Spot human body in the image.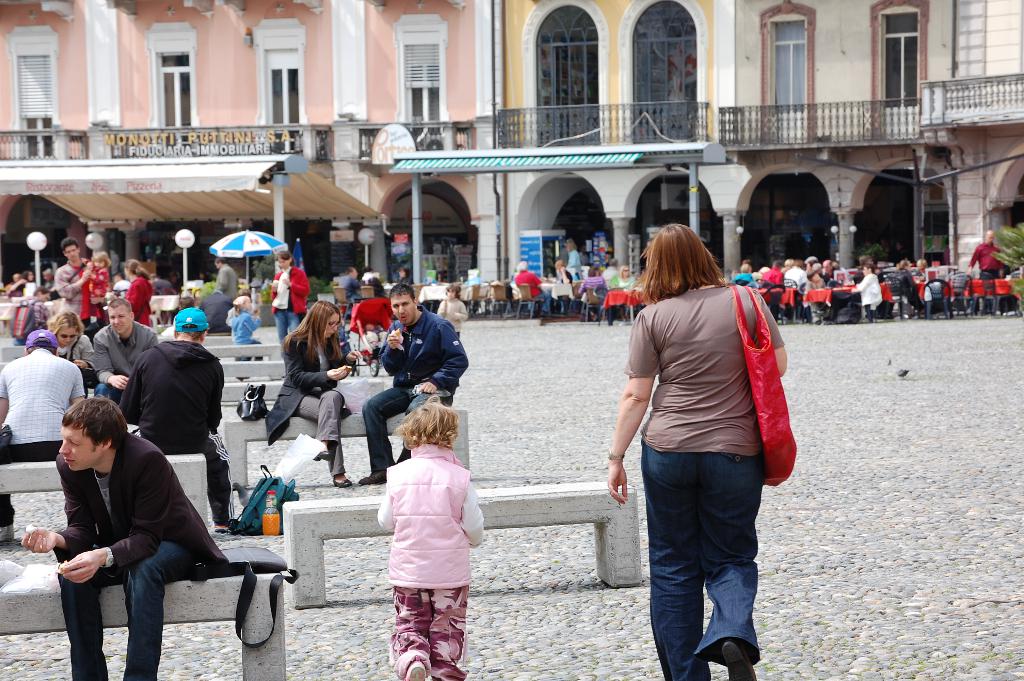
human body found at [227, 300, 259, 369].
